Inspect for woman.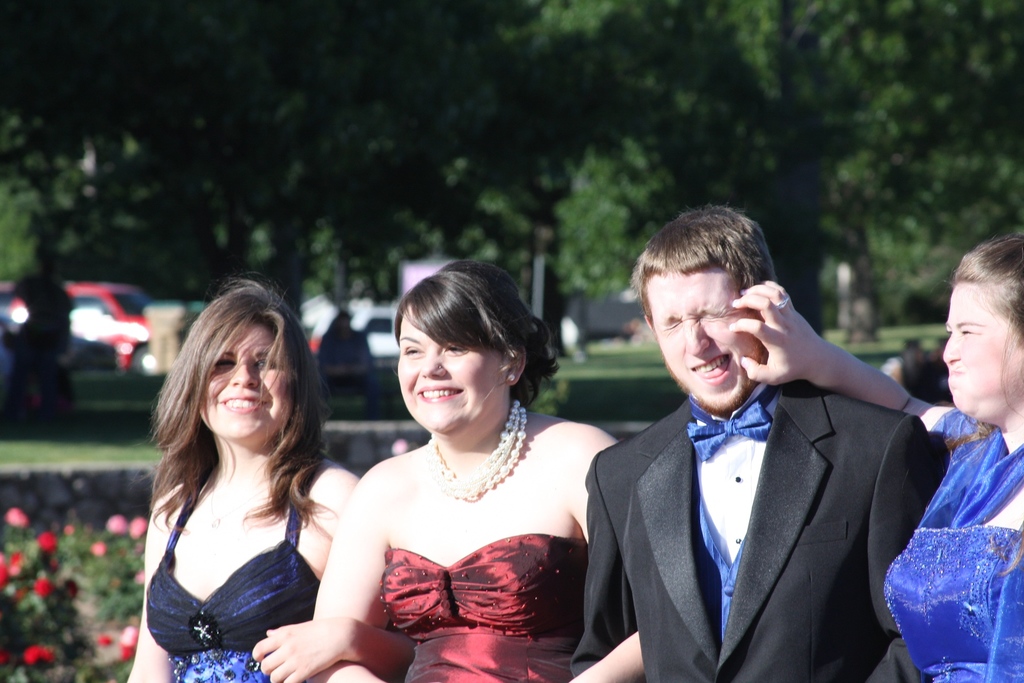
Inspection: locate(115, 267, 354, 682).
